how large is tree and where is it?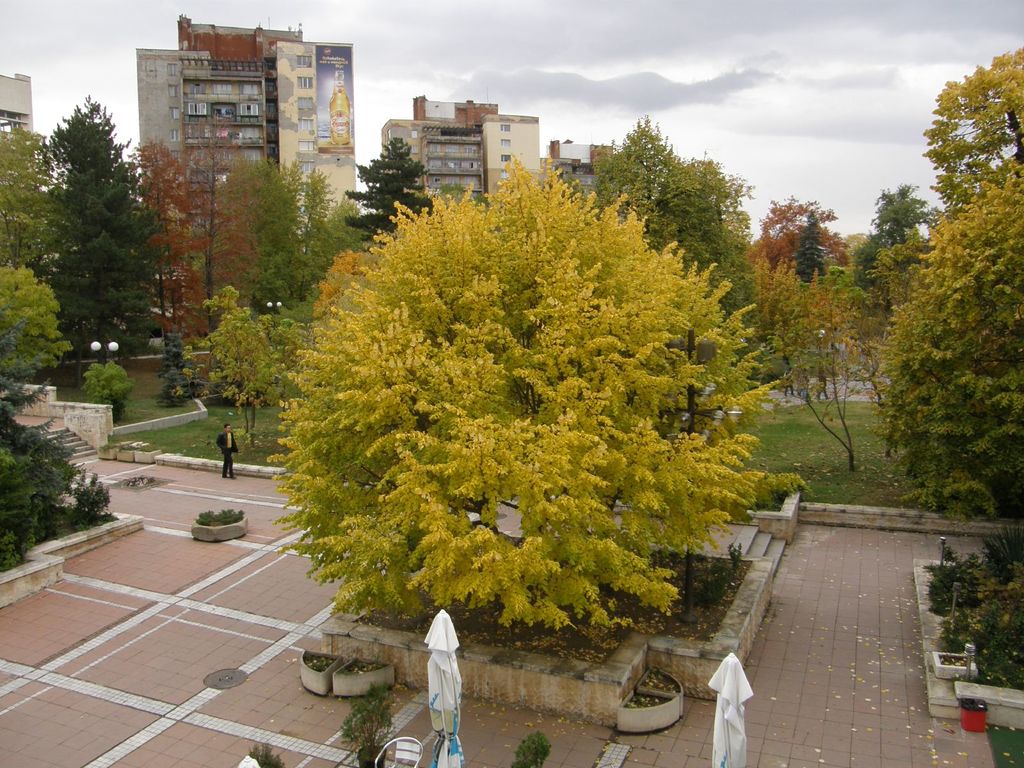
Bounding box: [left=584, top=110, right=765, bottom=437].
